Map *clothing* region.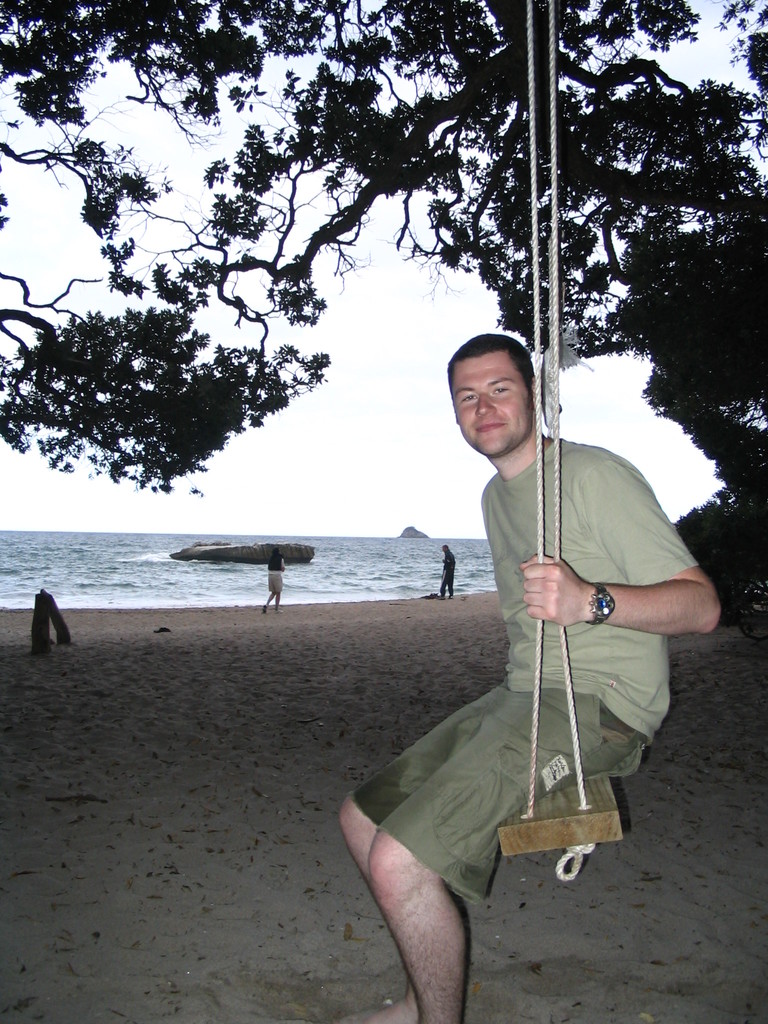
Mapped to <bbox>340, 426, 677, 896</bbox>.
